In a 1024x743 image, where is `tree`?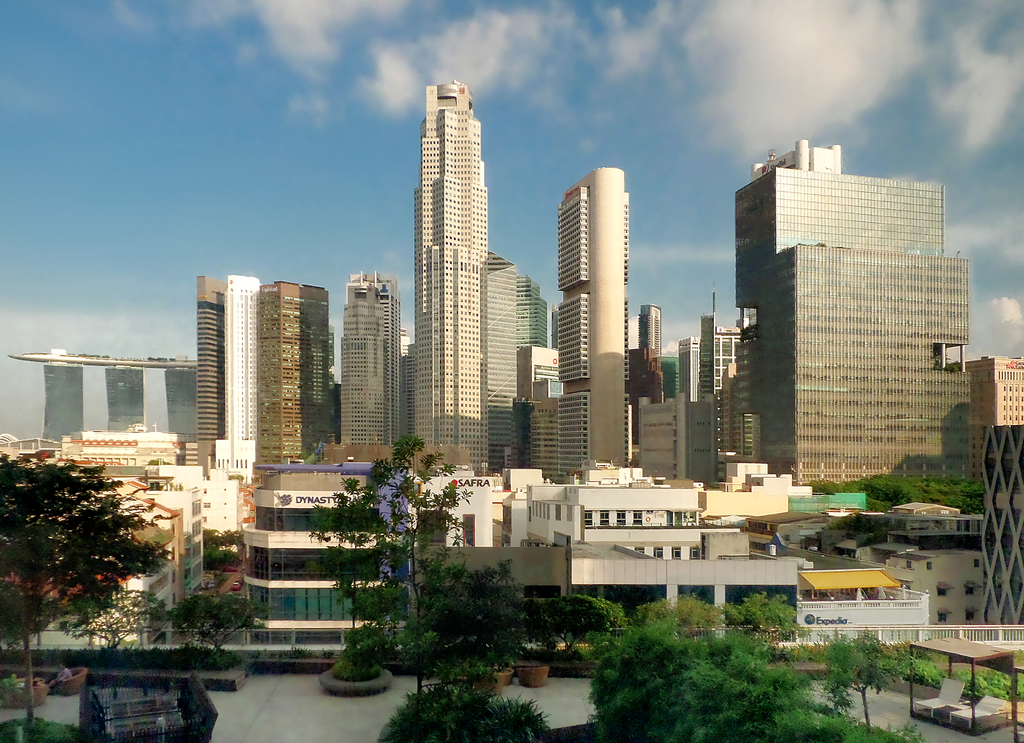
[x1=964, y1=668, x2=1023, y2=717].
